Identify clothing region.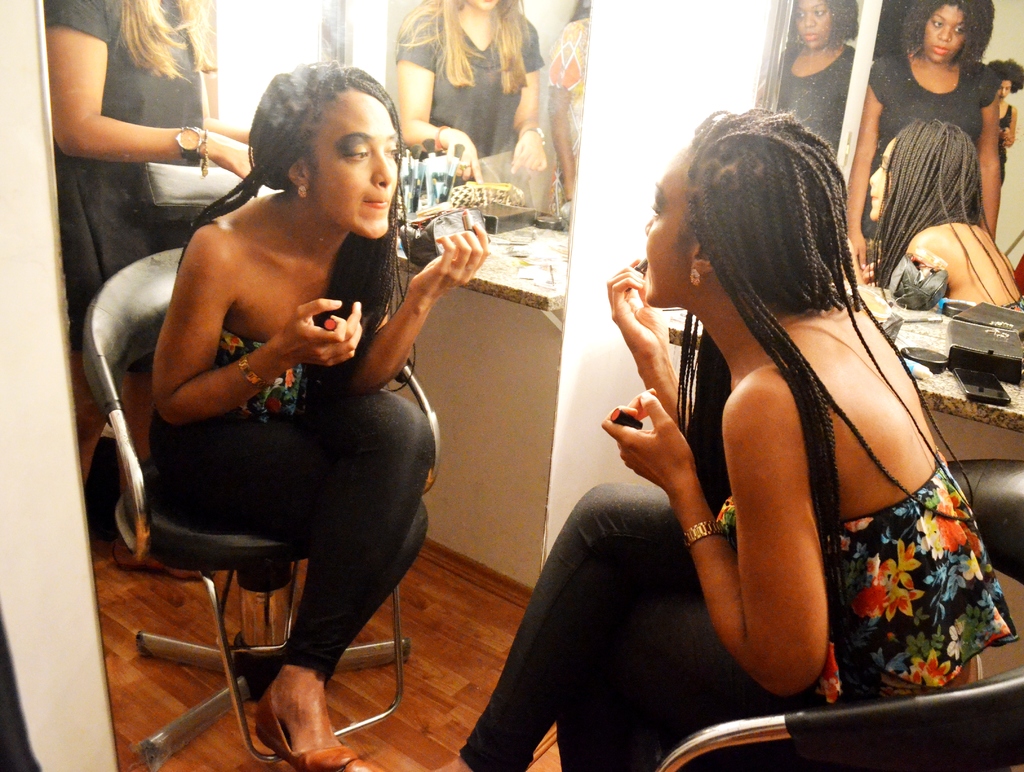
Region: <bbox>871, 47, 999, 271</bbox>.
